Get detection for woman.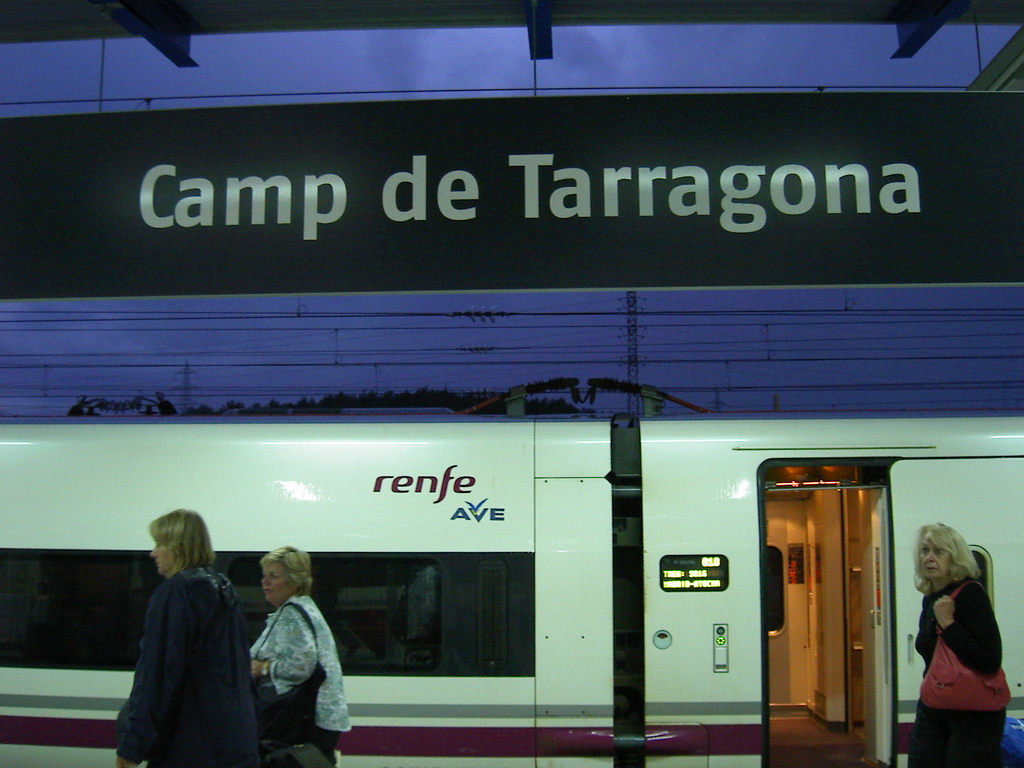
Detection: [x1=108, y1=509, x2=266, y2=767].
